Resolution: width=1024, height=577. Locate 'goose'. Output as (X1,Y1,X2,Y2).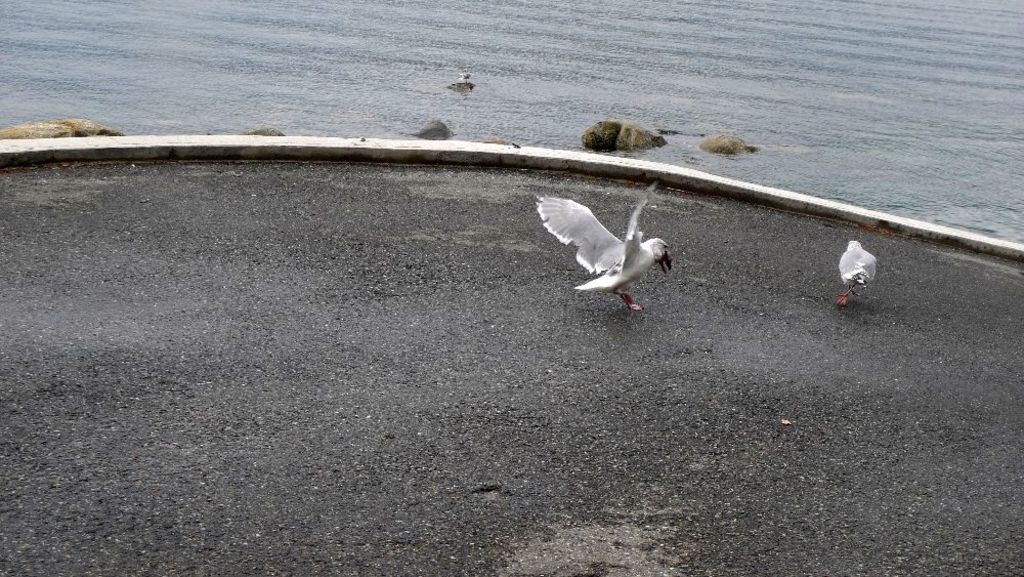
(837,243,874,311).
